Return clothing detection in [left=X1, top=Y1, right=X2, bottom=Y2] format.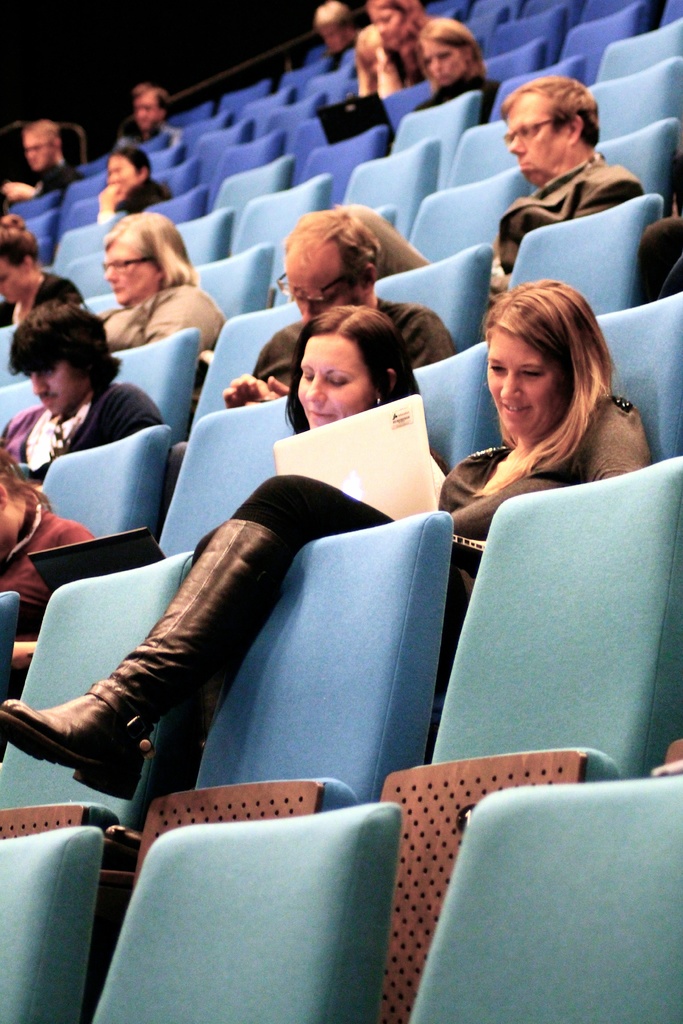
[left=88, top=291, right=239, bottom=364].
